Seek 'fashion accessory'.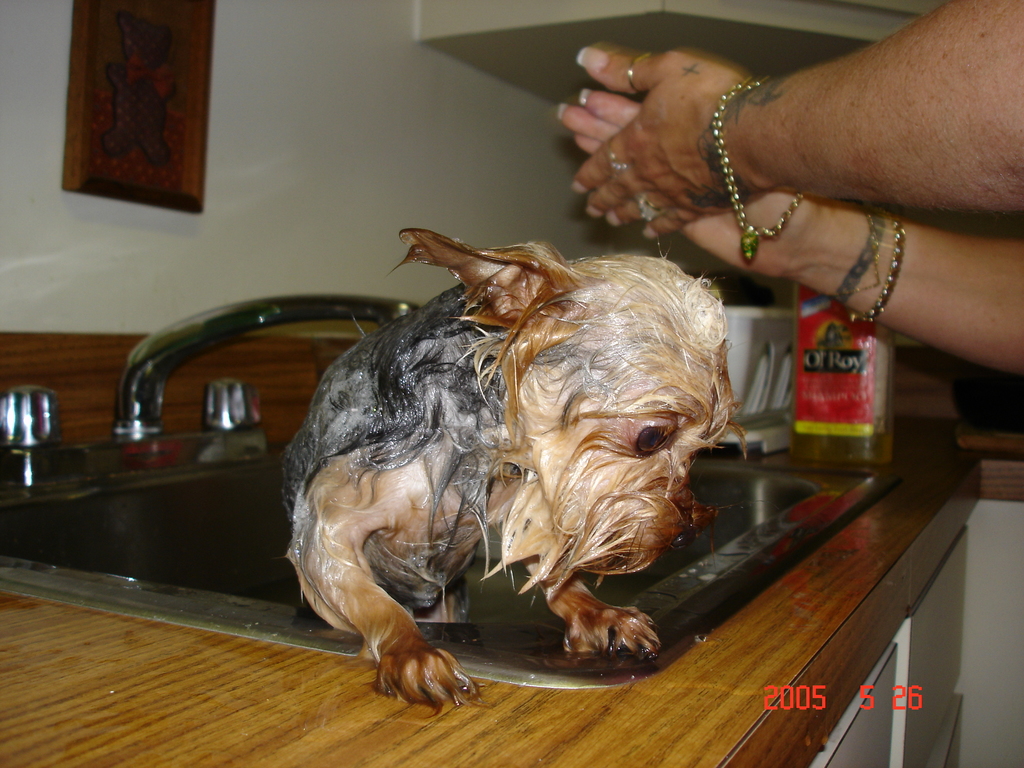
[left=846, top=214, right=900, bottom=328].
